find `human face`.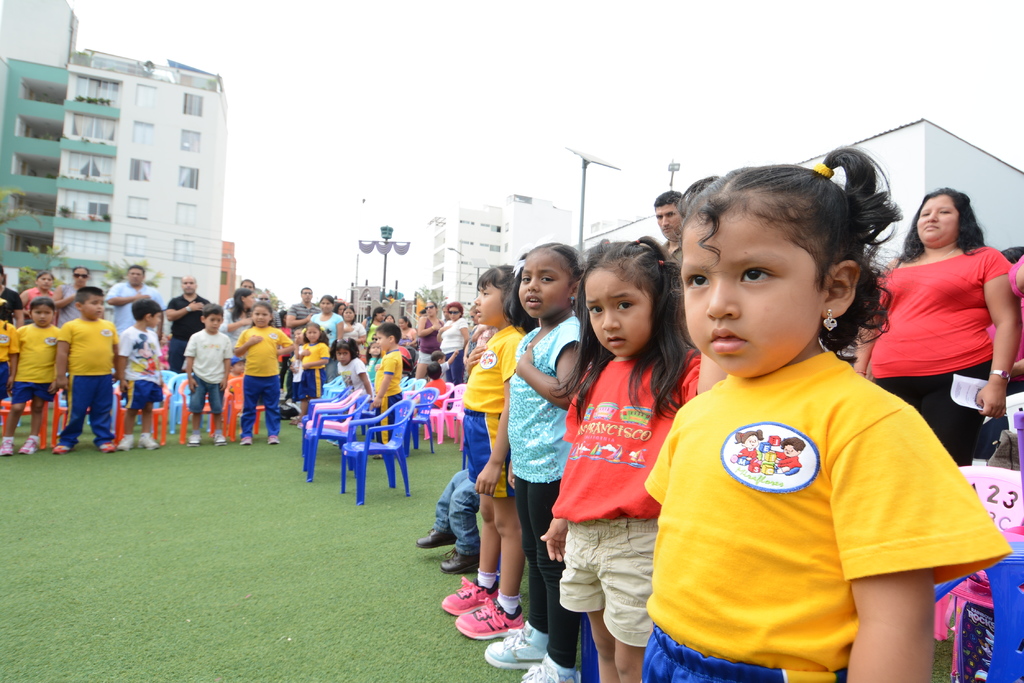
(left=442, top=305, right=447, bottom=316).
